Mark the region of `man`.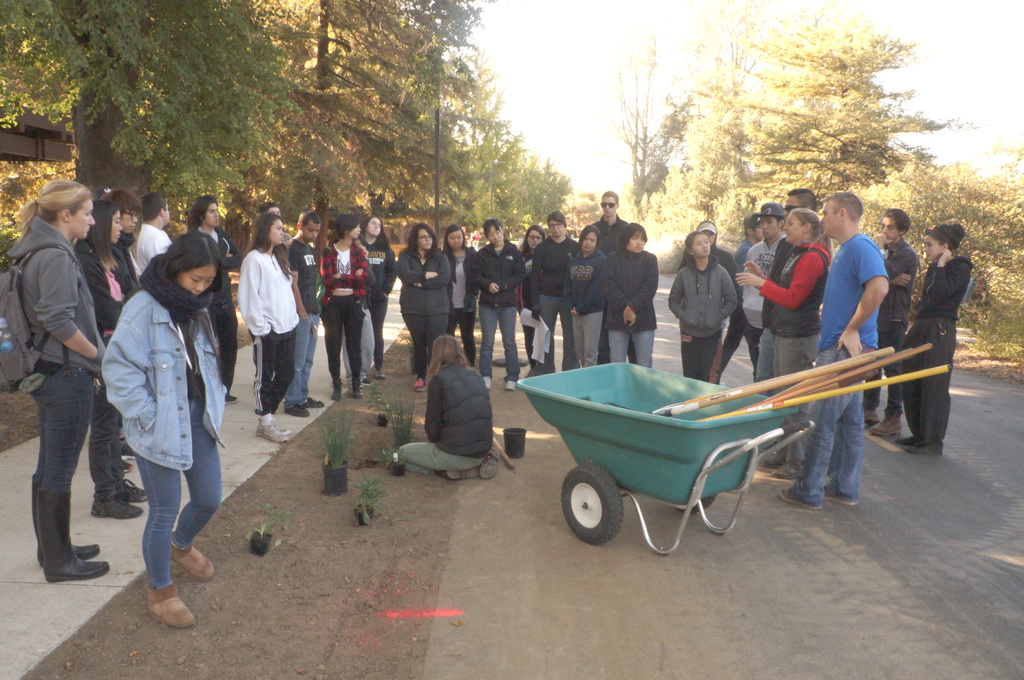
Region: <region>775, 193, 891, 515</region>.
